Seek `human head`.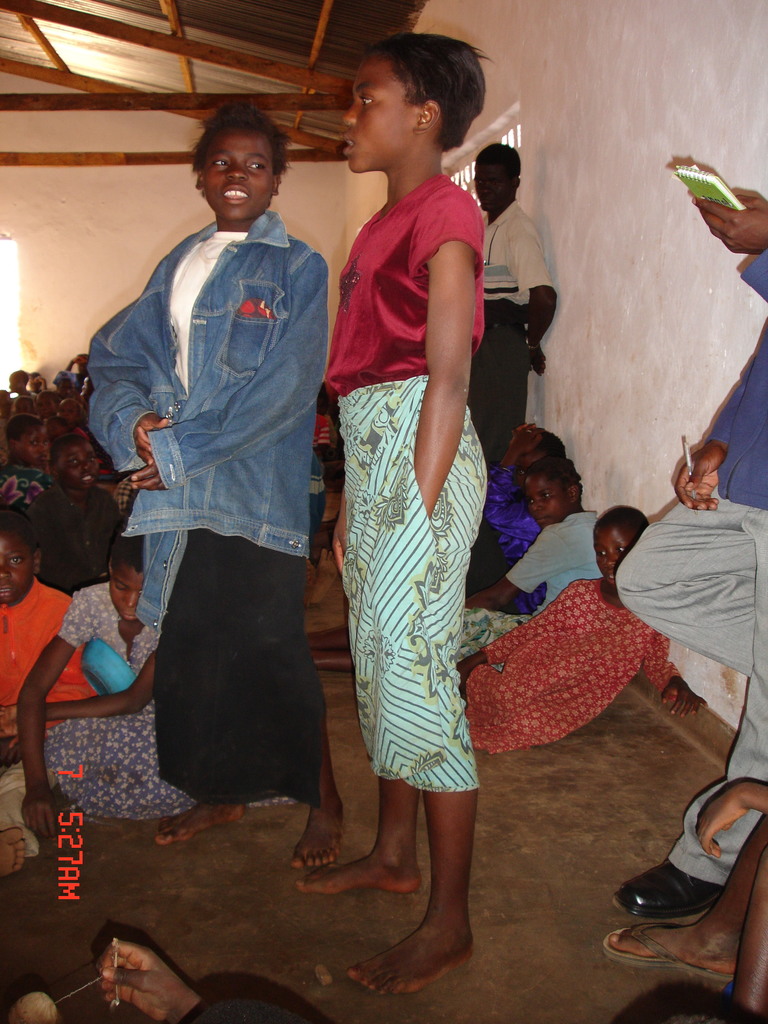
l=7, t=371, r=28, b=393.
